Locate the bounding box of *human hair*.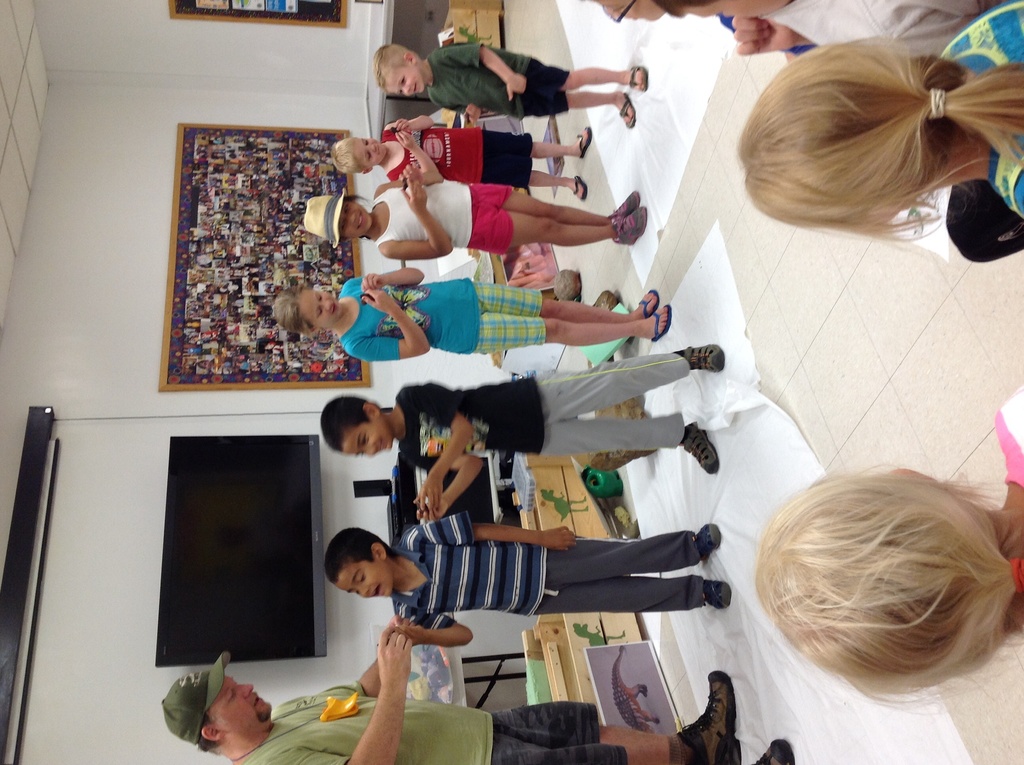
Bounding box: select_region(275, 289, 312, 334).
